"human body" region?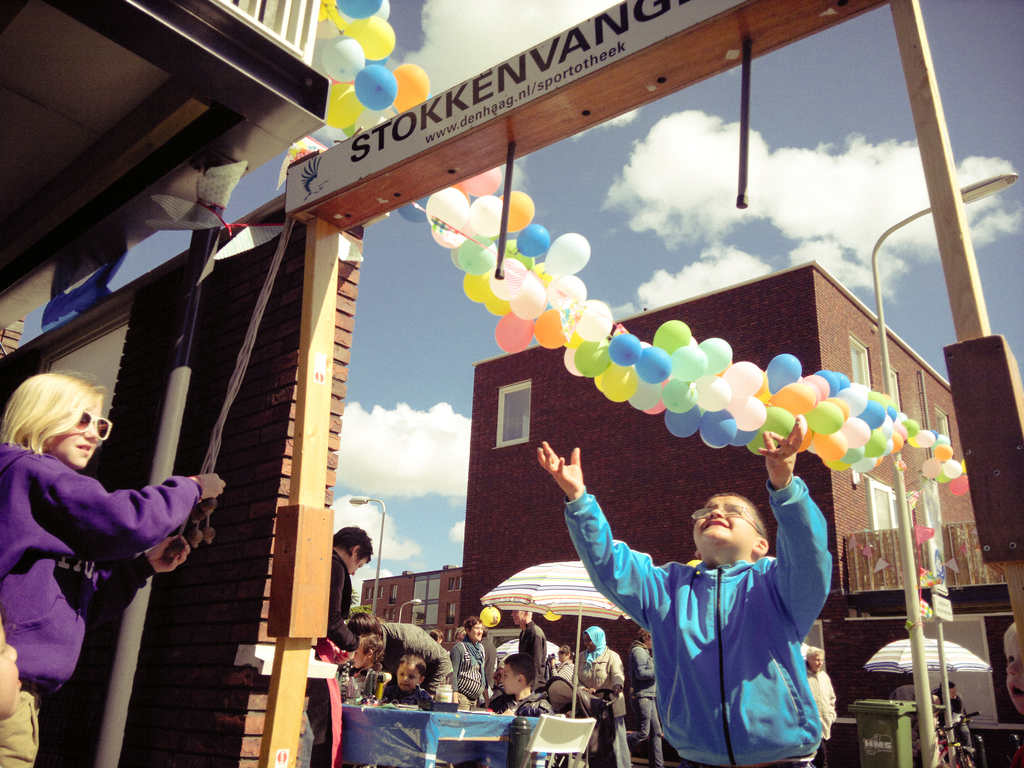
box(352, 664, 384, 709)
